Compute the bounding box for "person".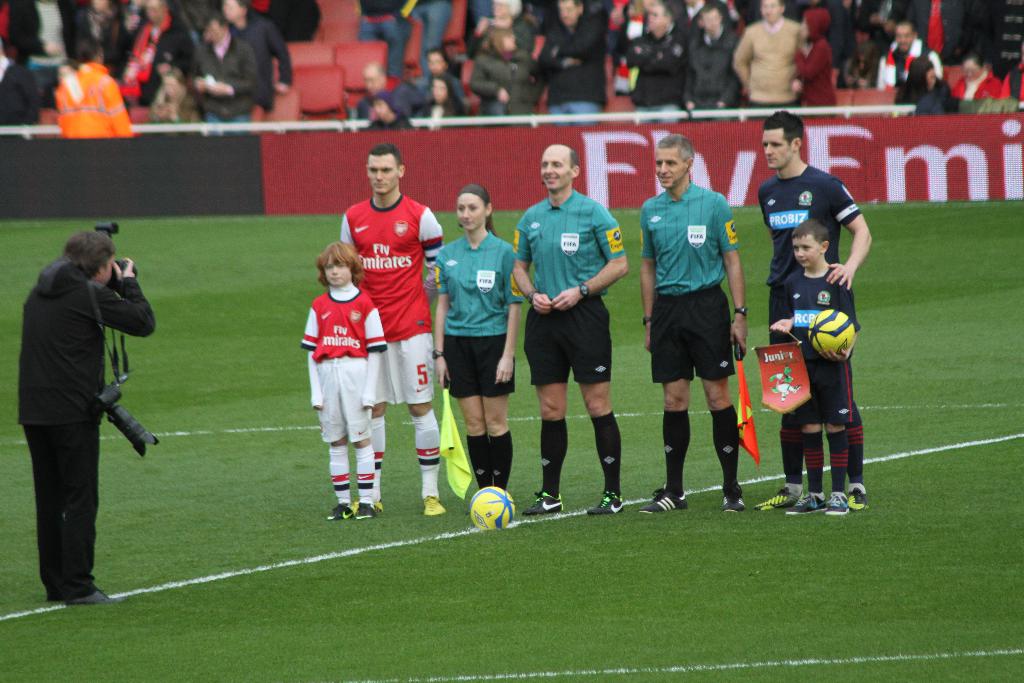
BBox(511, 142, 629, 506).
